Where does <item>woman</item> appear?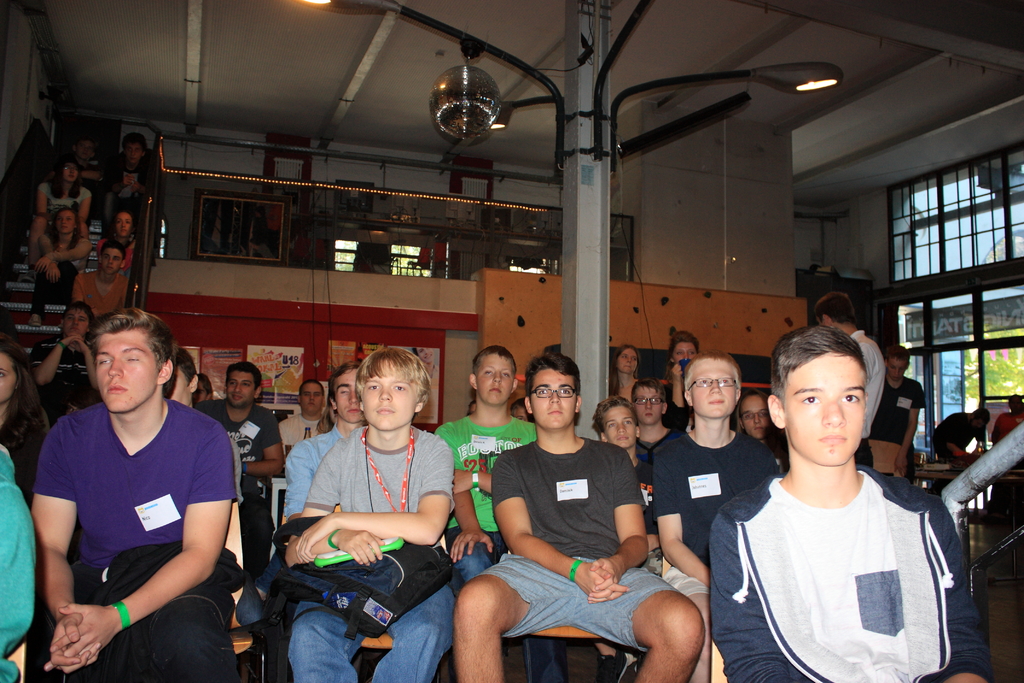
Appears at (38, 160, 90, 226).
